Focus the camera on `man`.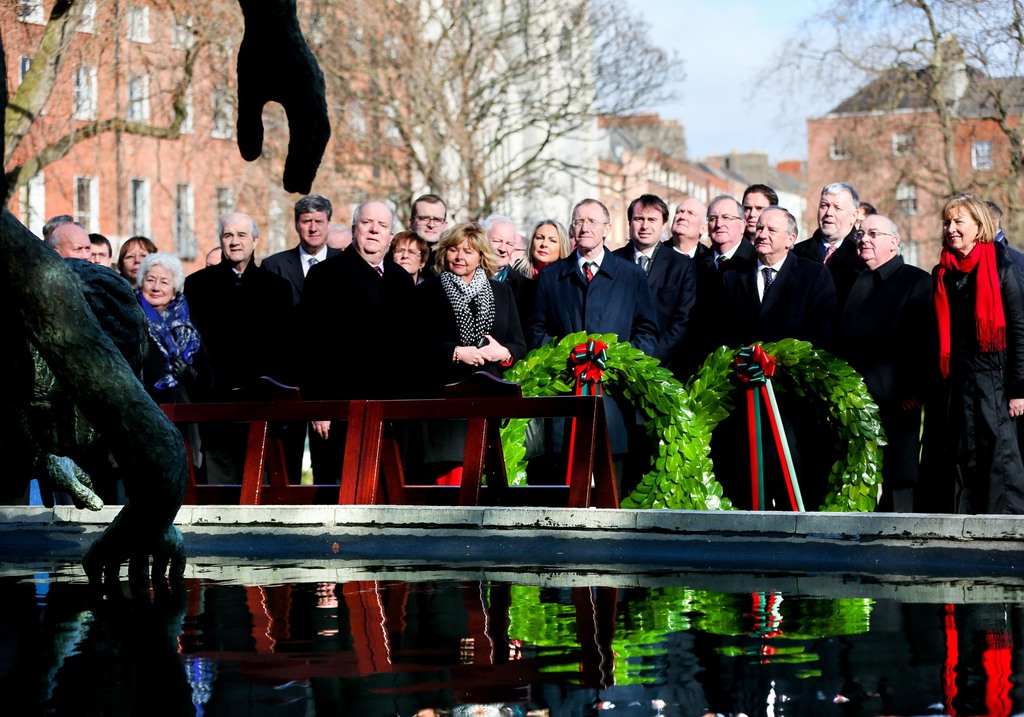
Focus region: select_region(483, 216, 540, 497).
